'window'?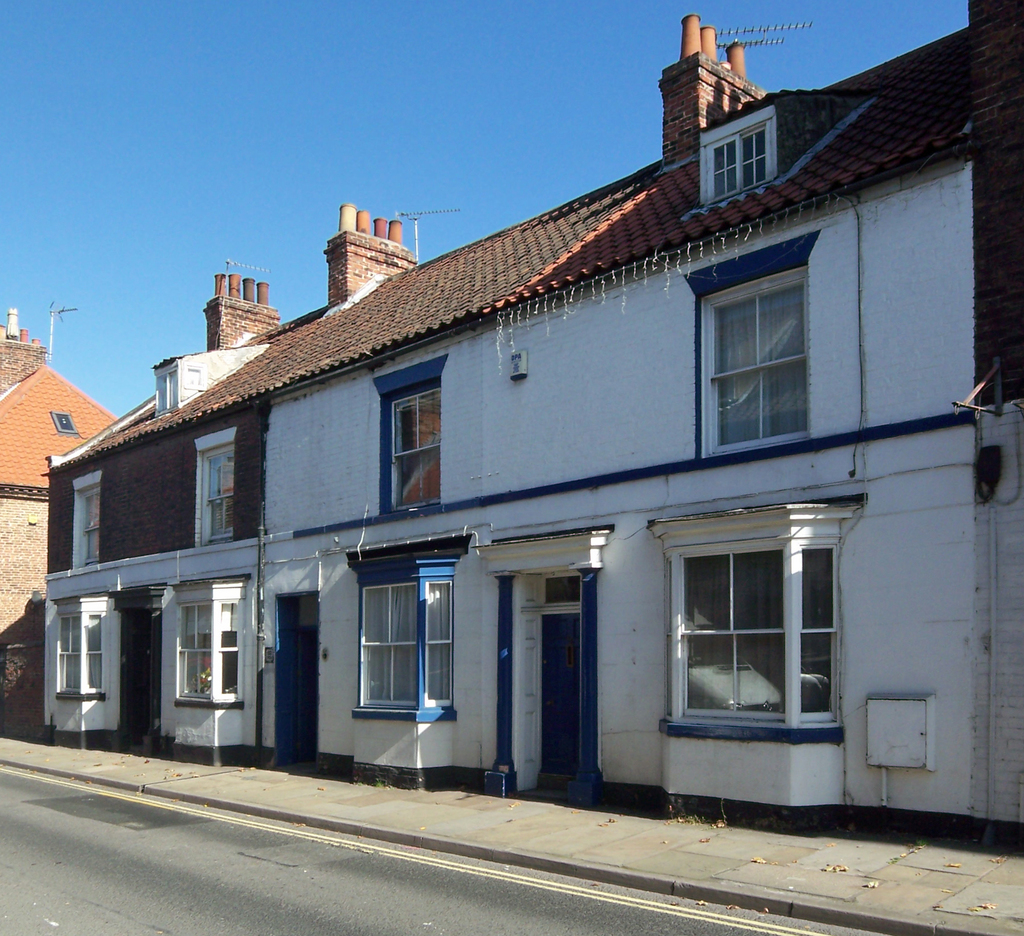
box(170, 599, 249, 698)
